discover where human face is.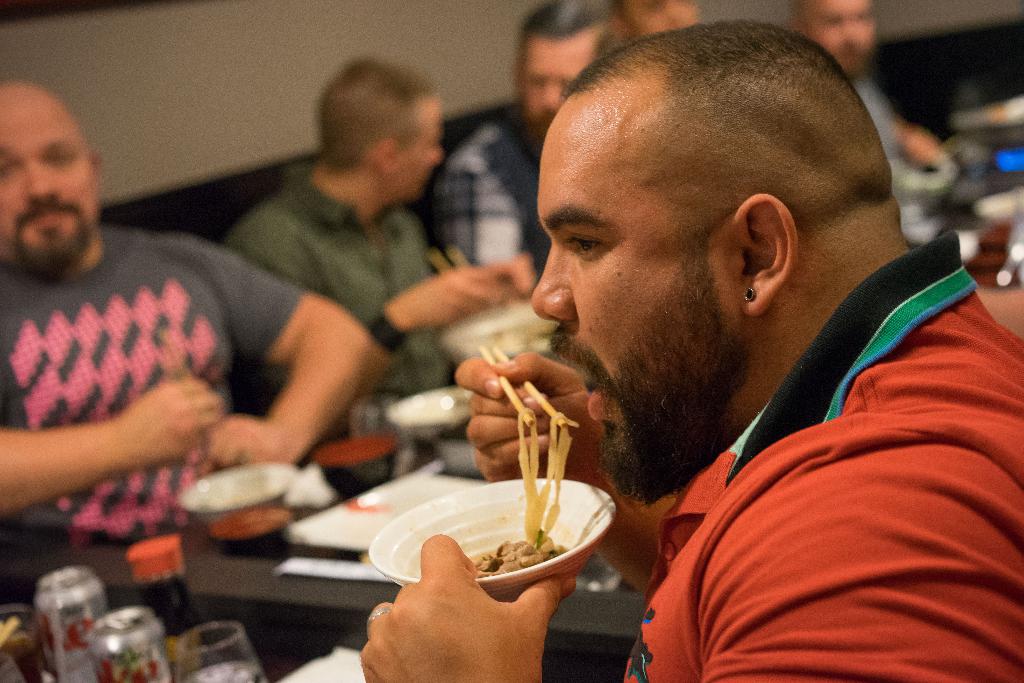
Discovered at [left=0, top=76, right=100, bottom=272].
